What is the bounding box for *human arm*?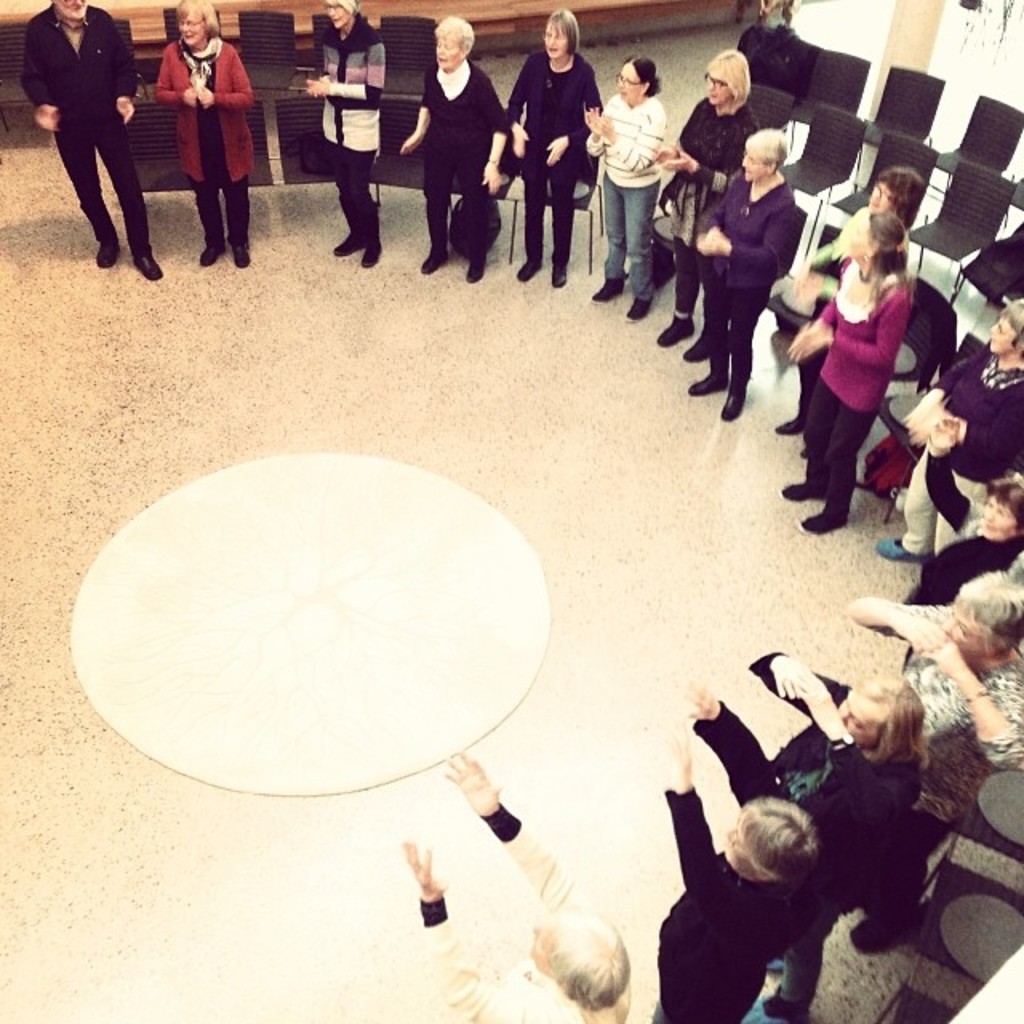
left=16, top=11, right=69, bottom=134.
